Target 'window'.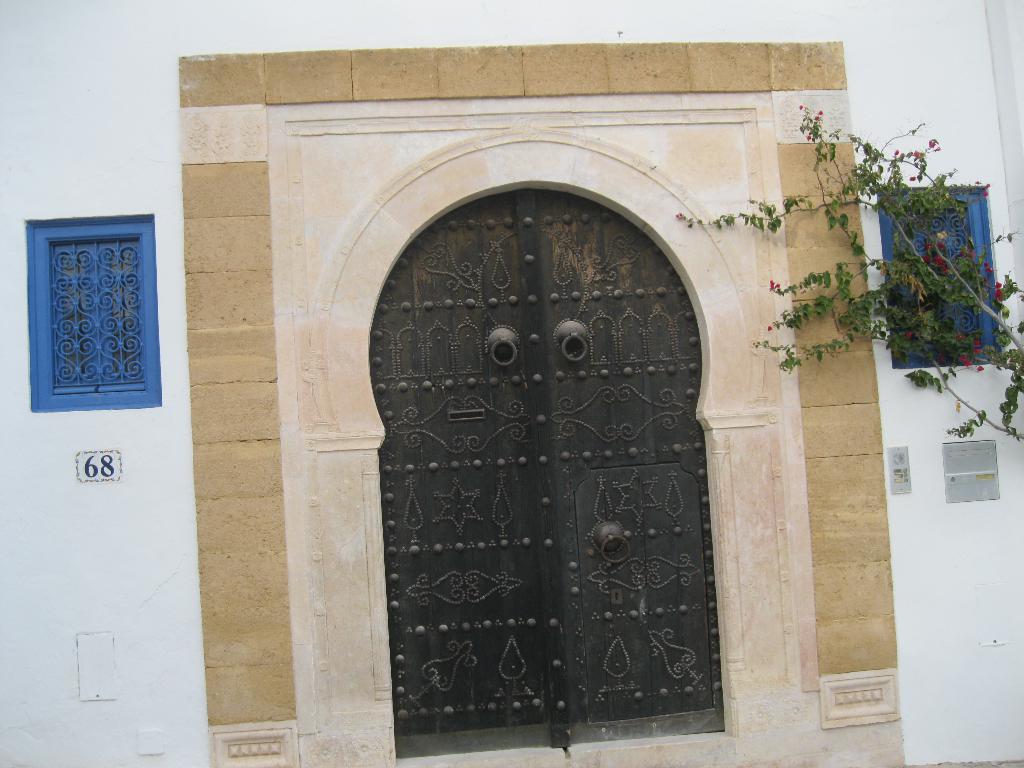
Target region: {"left": 880, "top": 183, "right": 1007, "bottom": 368}.
